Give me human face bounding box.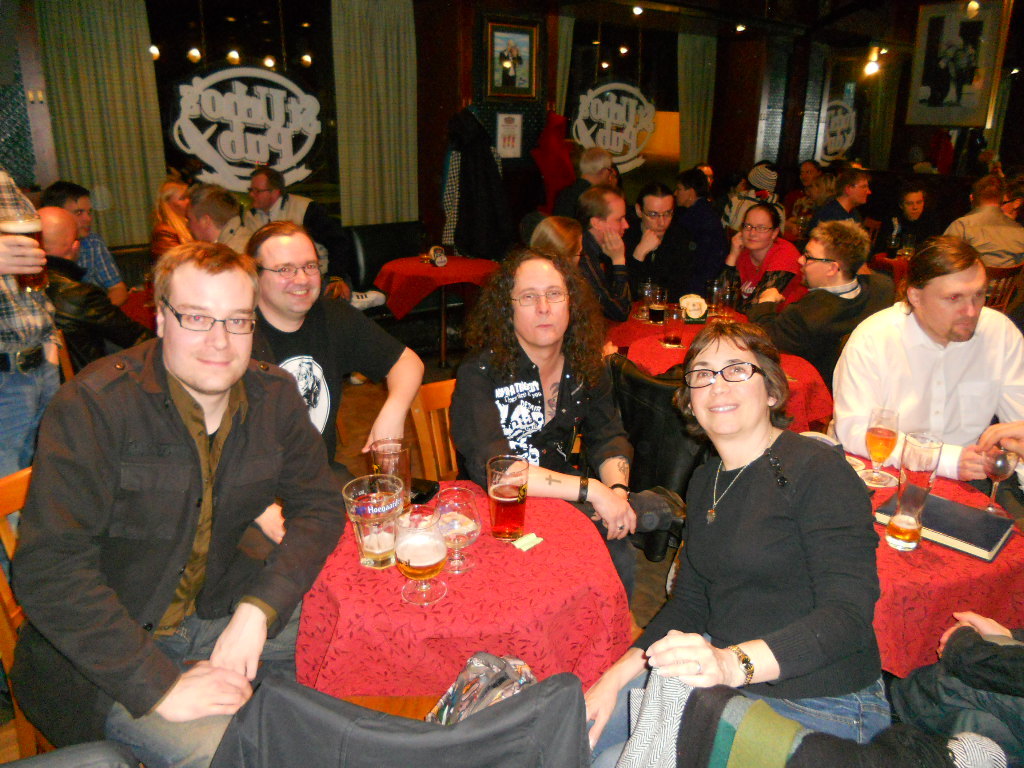
<bbox>168, 187, 193, 213</bbox>.
